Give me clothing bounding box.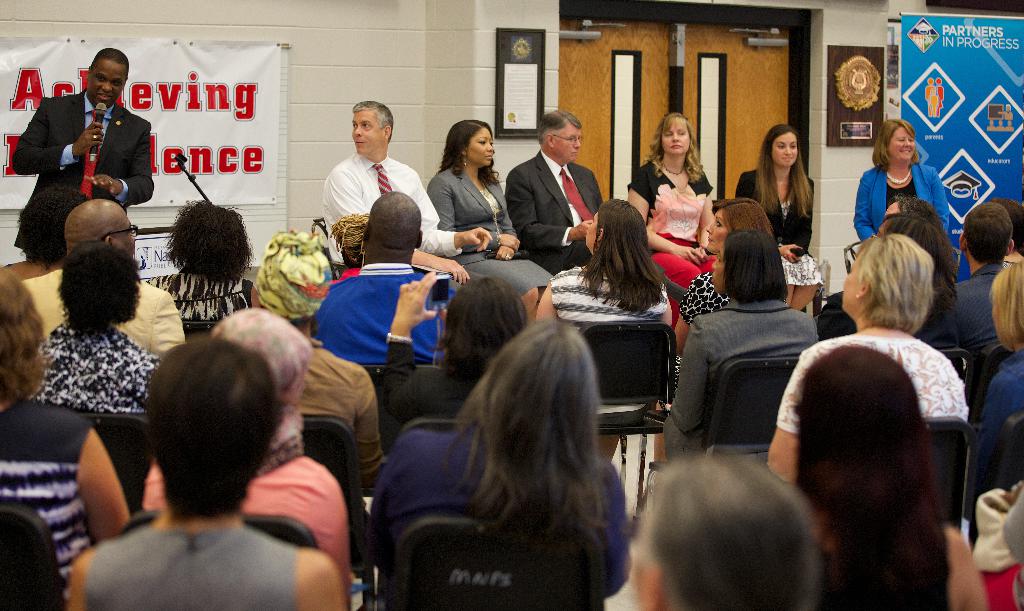
972/345/1023/475.
